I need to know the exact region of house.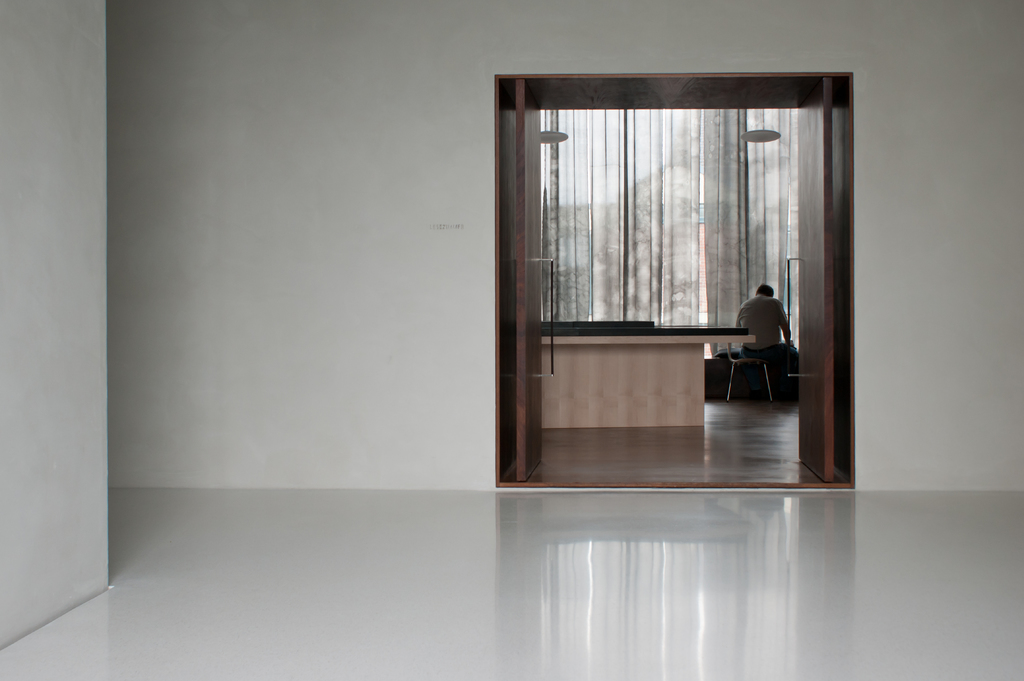
Region: 0/0/1023/680.
